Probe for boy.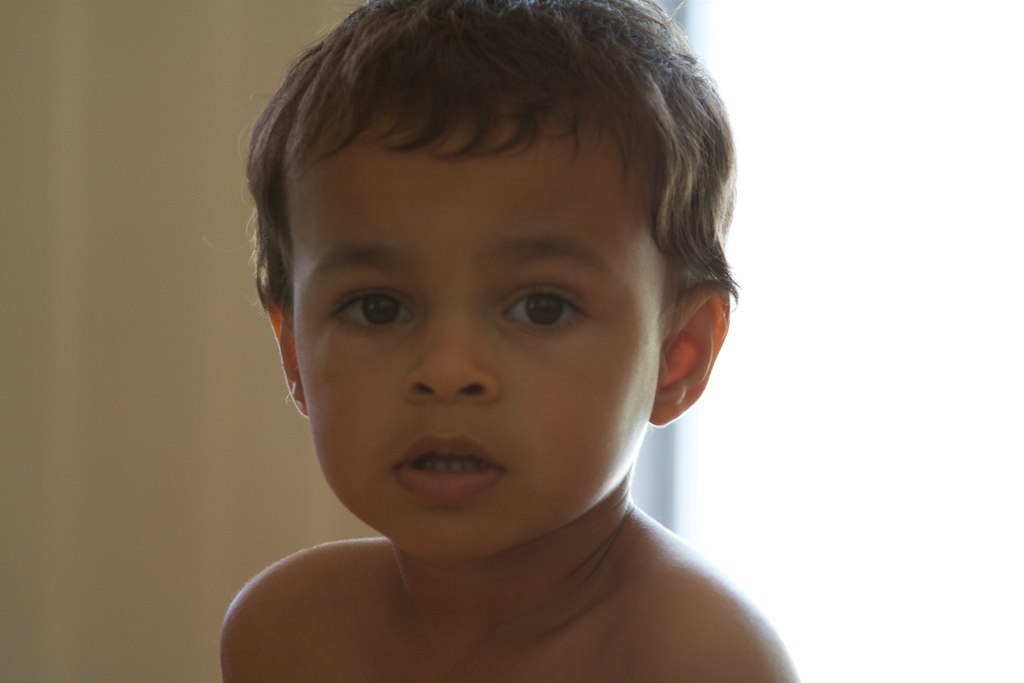
Probe result: 215, 0, 800, 682.
